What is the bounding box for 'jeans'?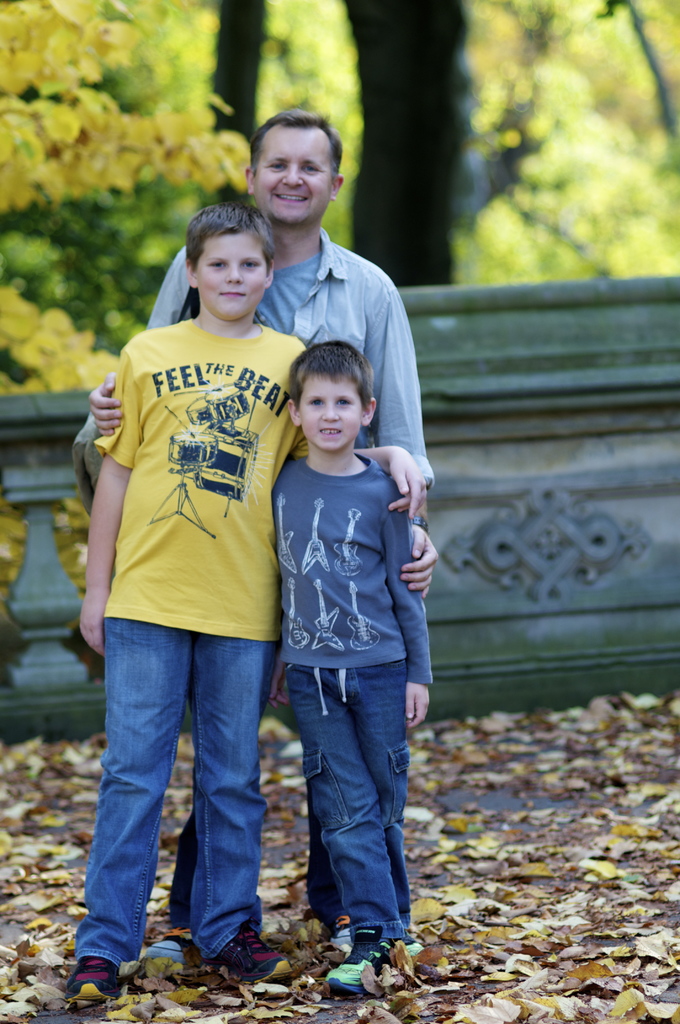
crop(101, 663, 384, 998).
